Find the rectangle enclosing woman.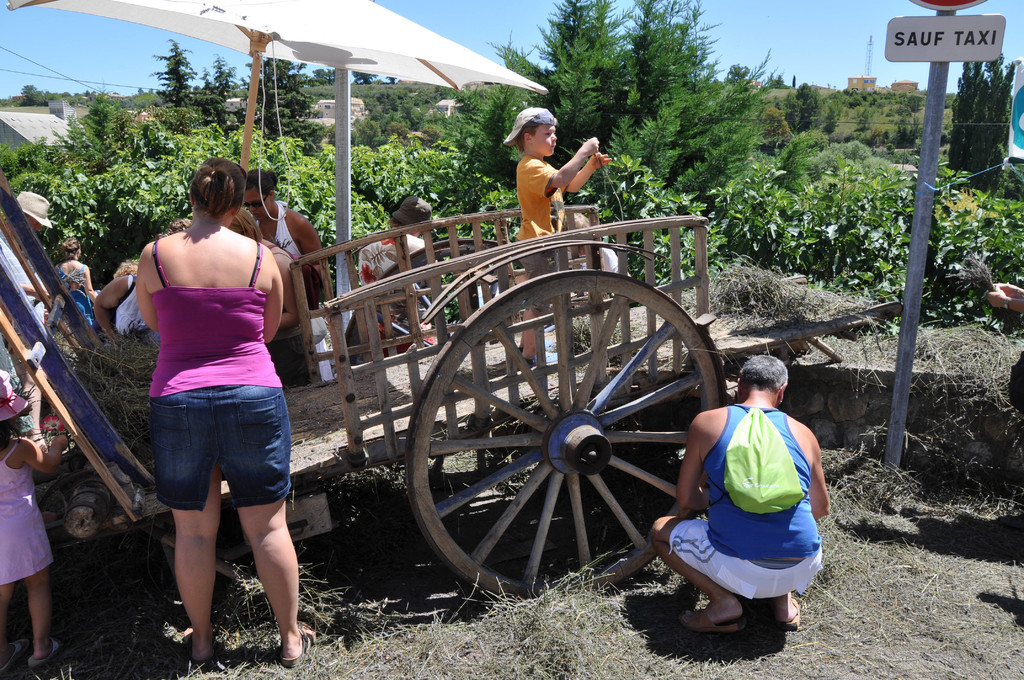
112:135:314:624.
